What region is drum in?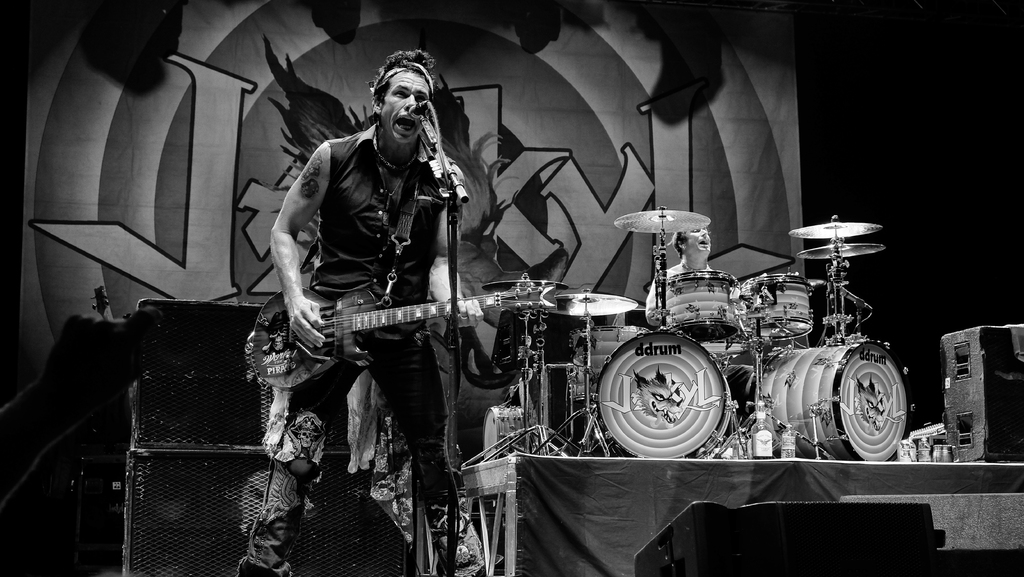
rect(598, 330, 743, 459).
